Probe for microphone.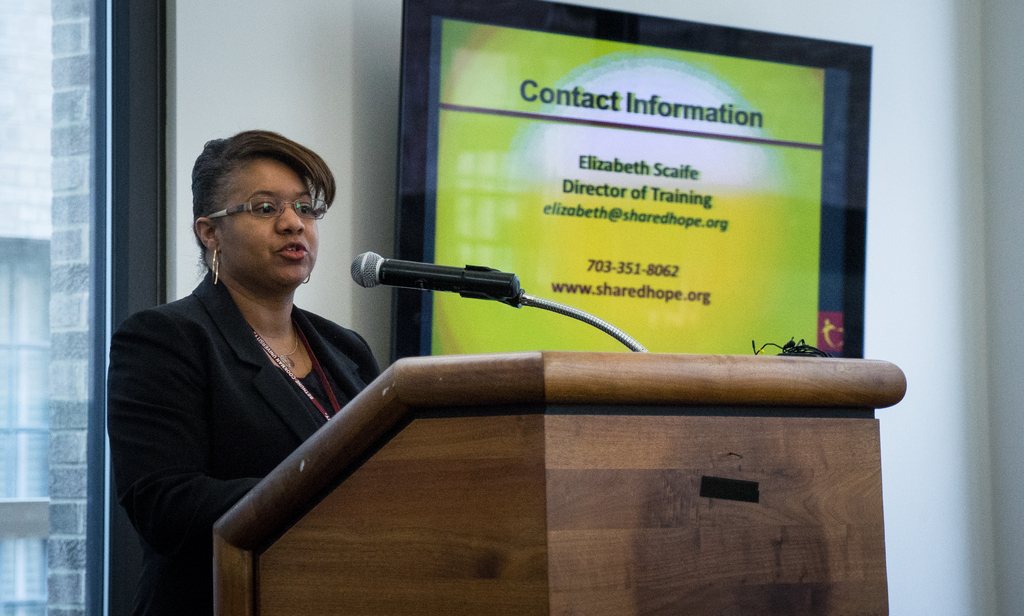
Probe result: x1=351, y1=248, x2=521, y2=286.
